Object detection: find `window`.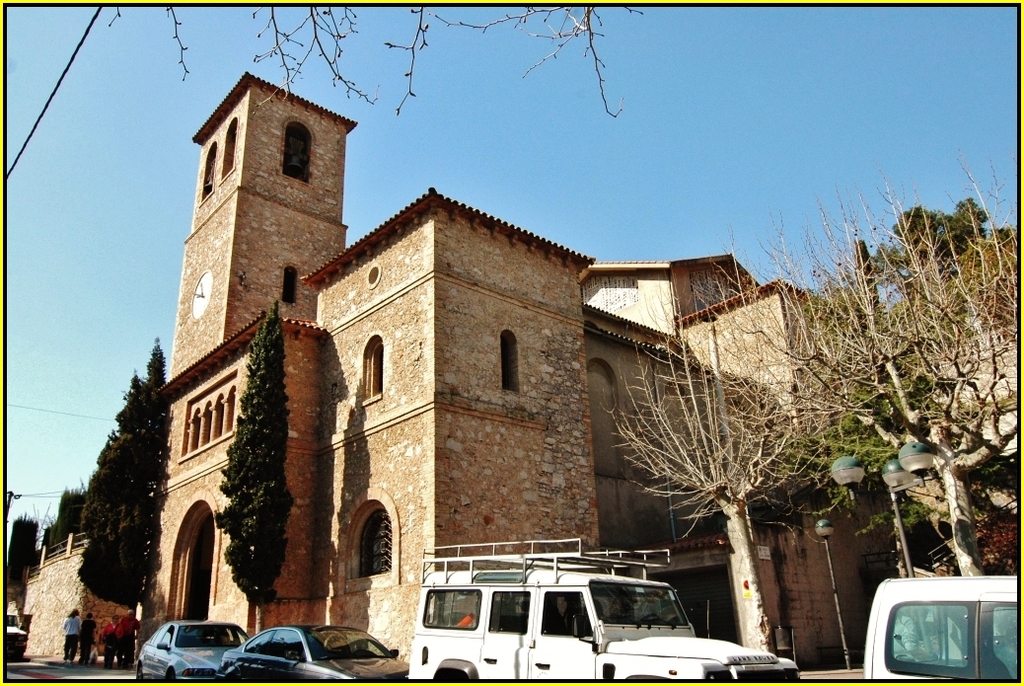
[x1=200, y1=143, x2=218, y2=200].
